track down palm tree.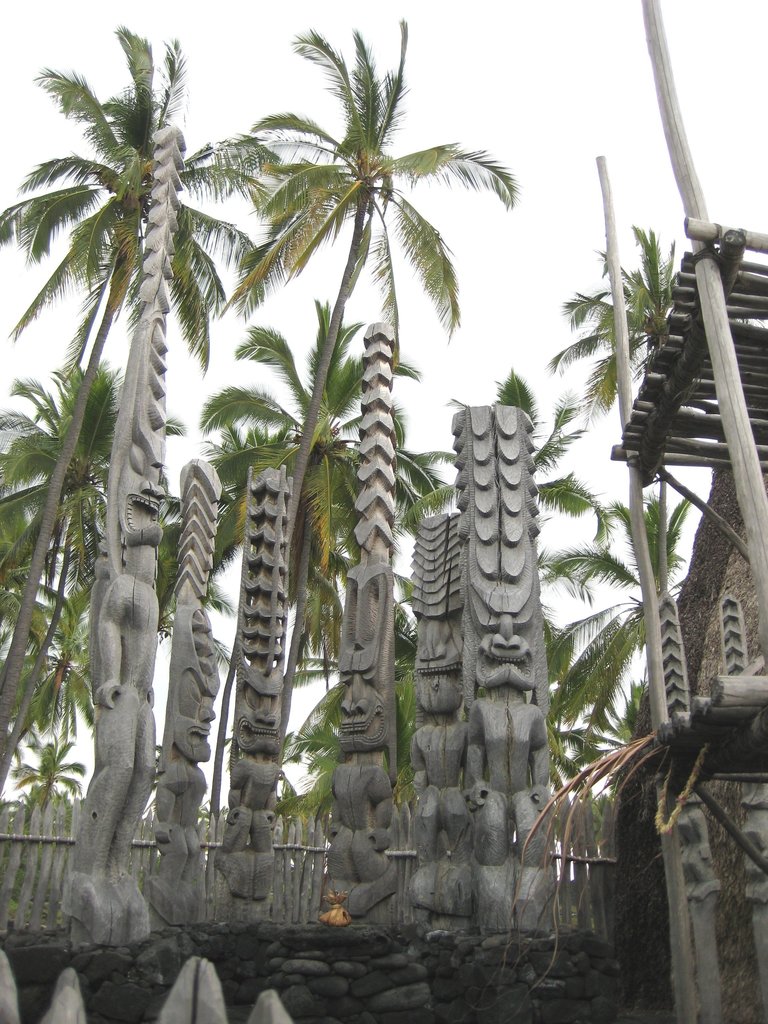
Tracked to box=[5, 605, 115, 836].
